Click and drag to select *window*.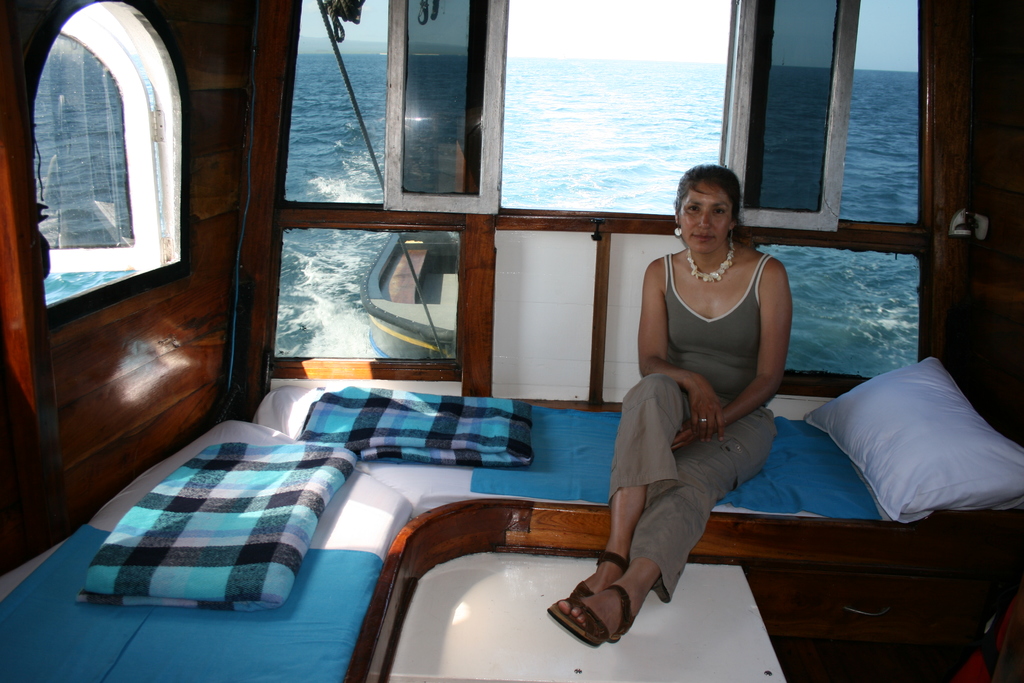
Selection: <bbox>846, 0, 921, 220</bbox>.
